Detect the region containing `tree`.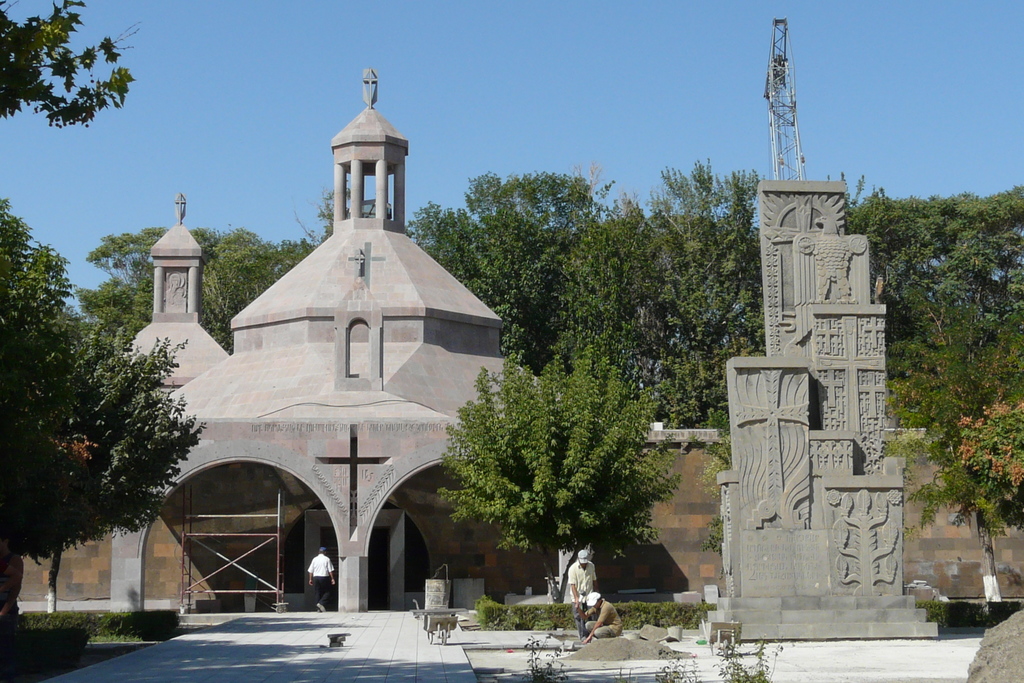
884, 290, 1023, 604.
